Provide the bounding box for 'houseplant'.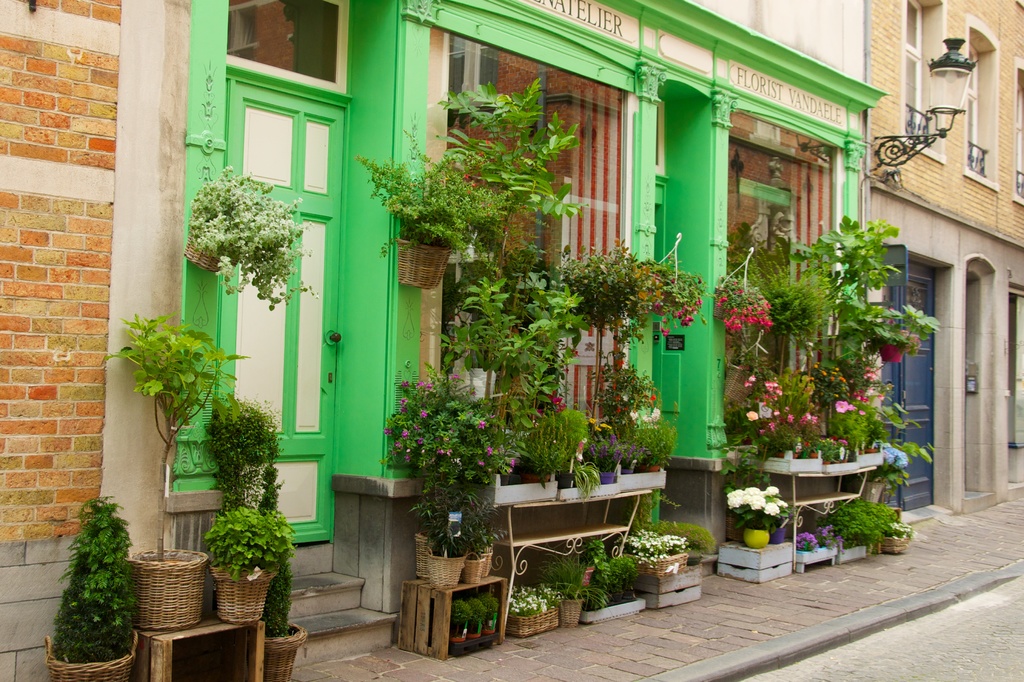
box=[586, 356, 661, 468].
